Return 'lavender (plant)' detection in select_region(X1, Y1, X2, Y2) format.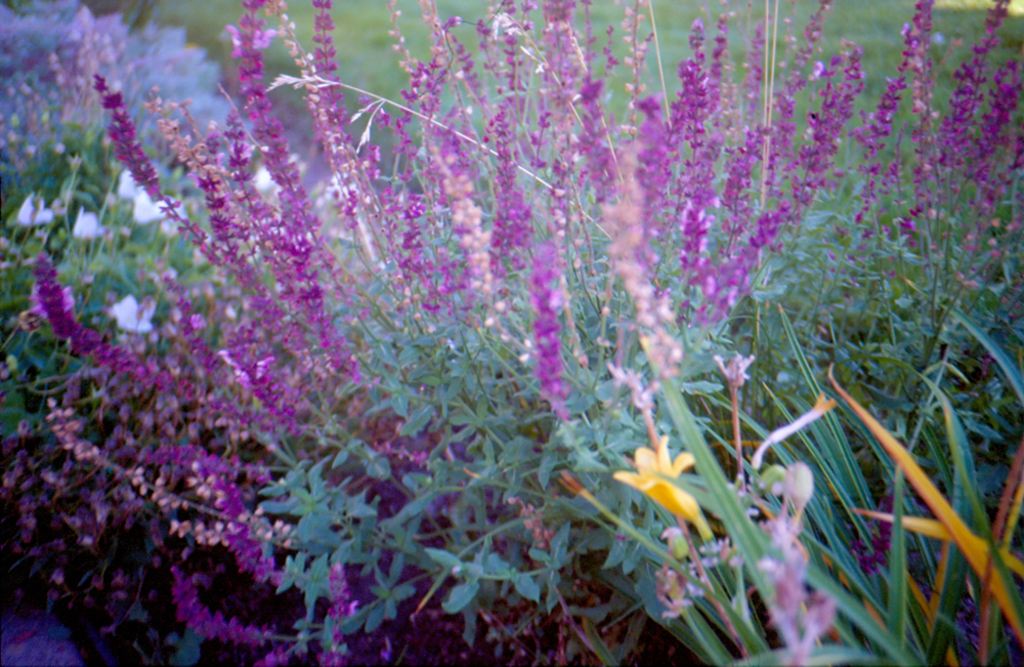
select_region(152, 275, 251, 405).
